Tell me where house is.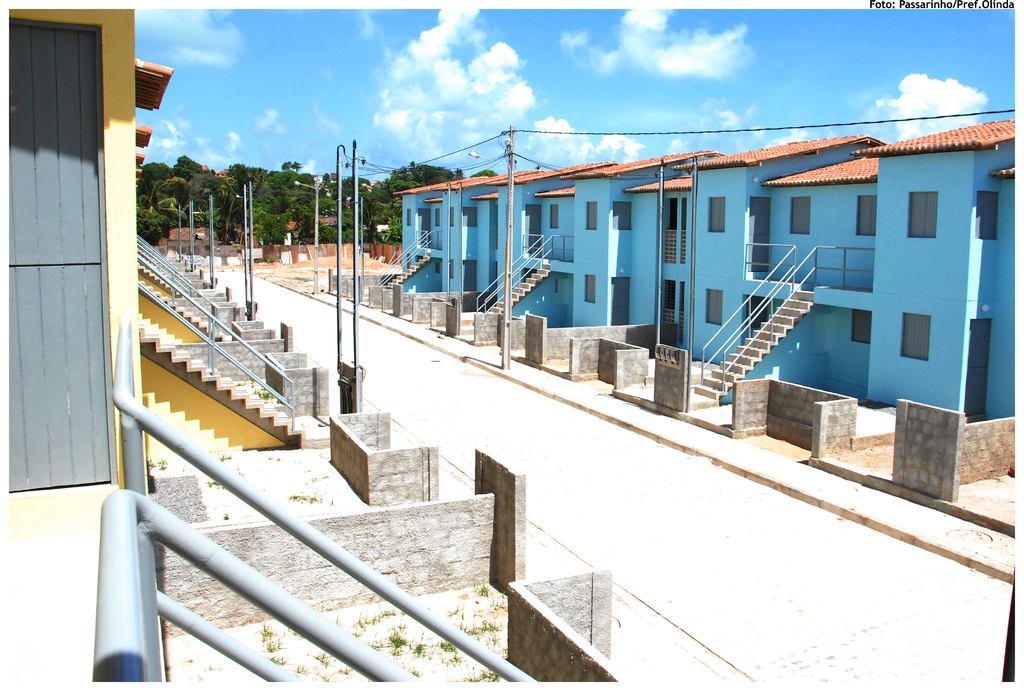
house is at select_region(9, 13, 224, 473).
